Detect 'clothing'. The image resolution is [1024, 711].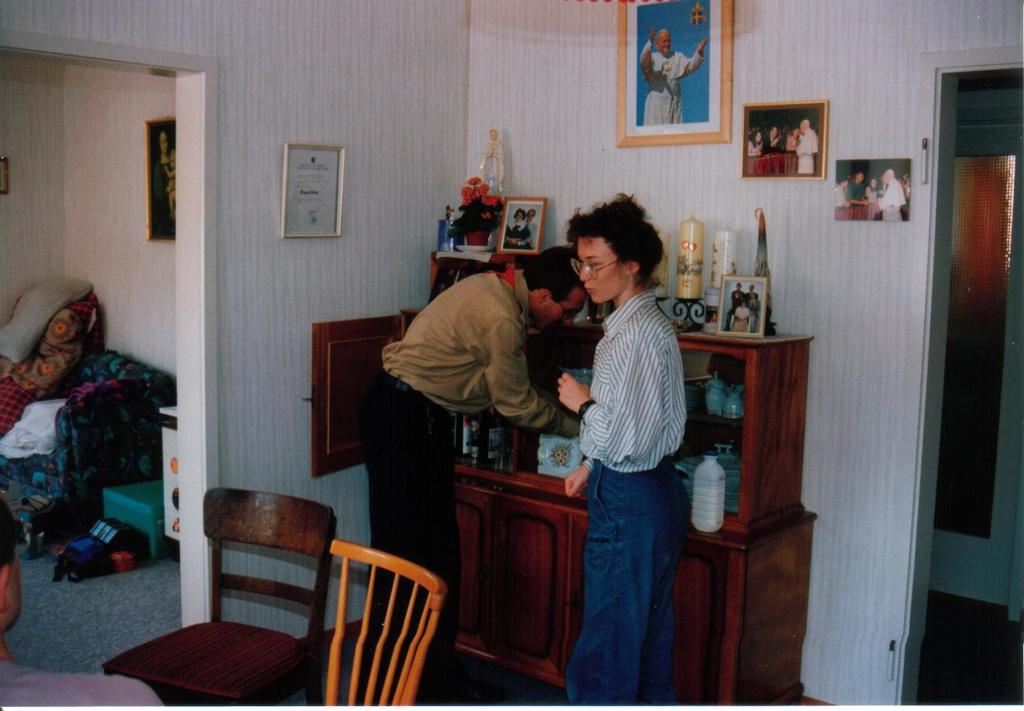
<box>560,230,698,709</box>.
